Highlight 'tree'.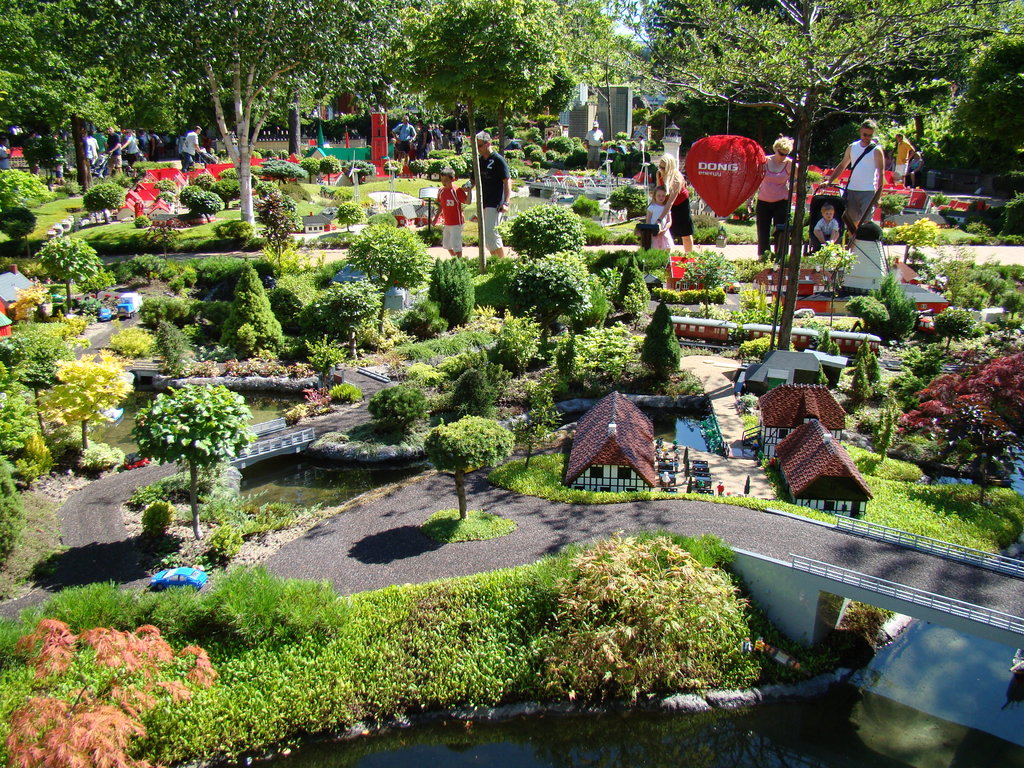
Highlighted region: select_region(613, 139, 627, 148).
